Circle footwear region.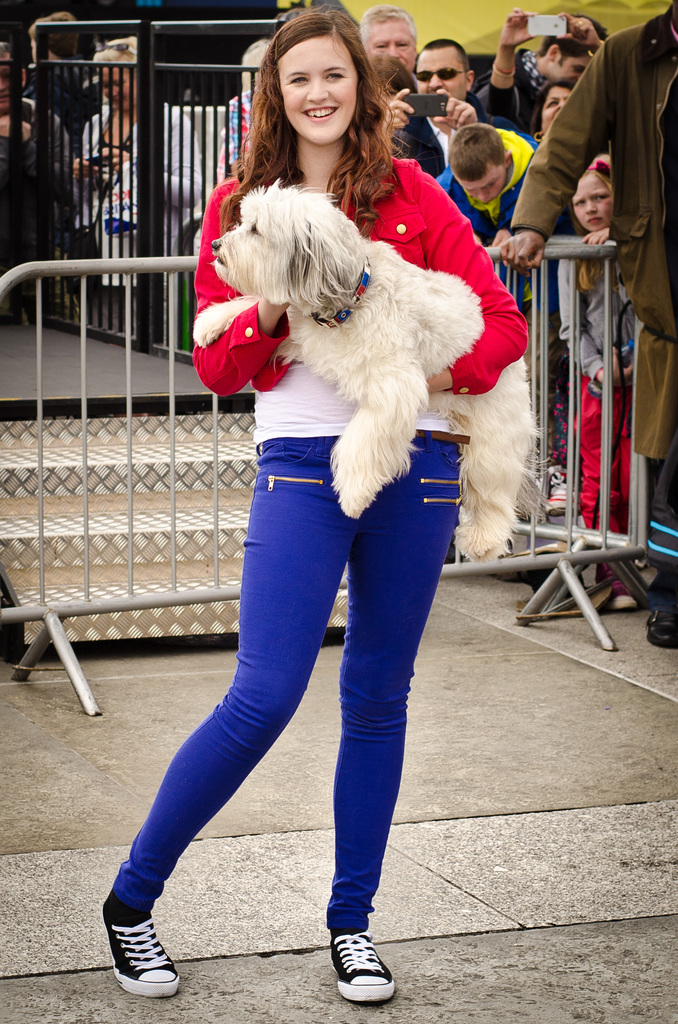
Region: locate(97, 895, 186, 993).
